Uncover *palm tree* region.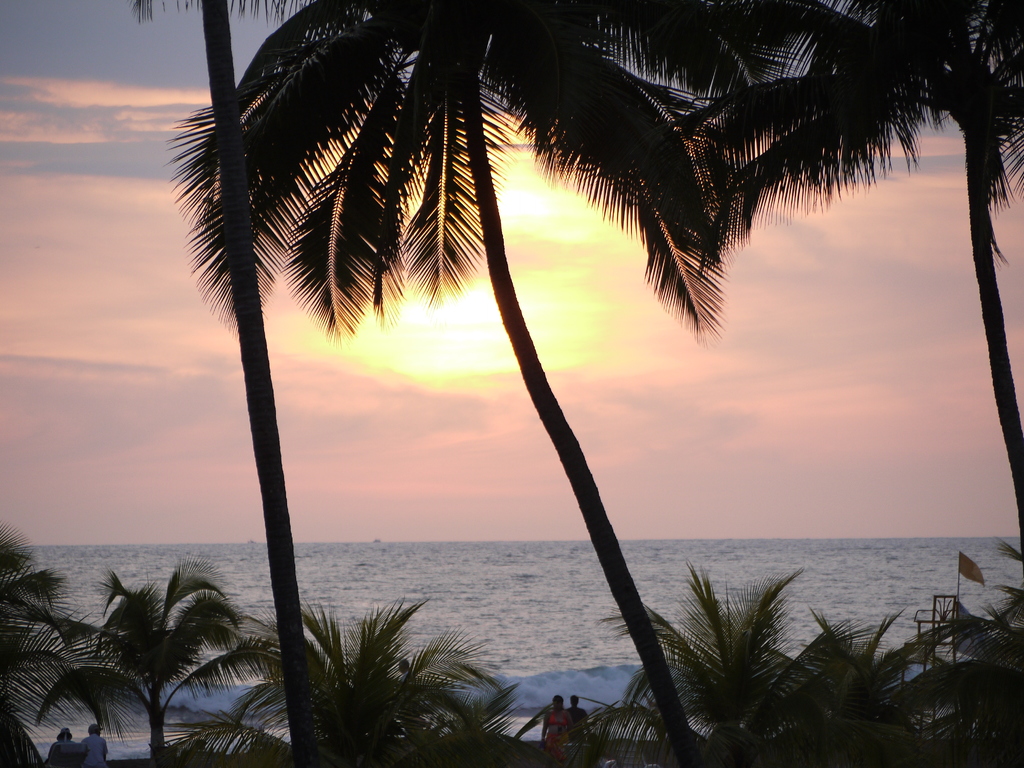
Uncovered: [x1=912, y1=588, x2=1023, y2=748].
